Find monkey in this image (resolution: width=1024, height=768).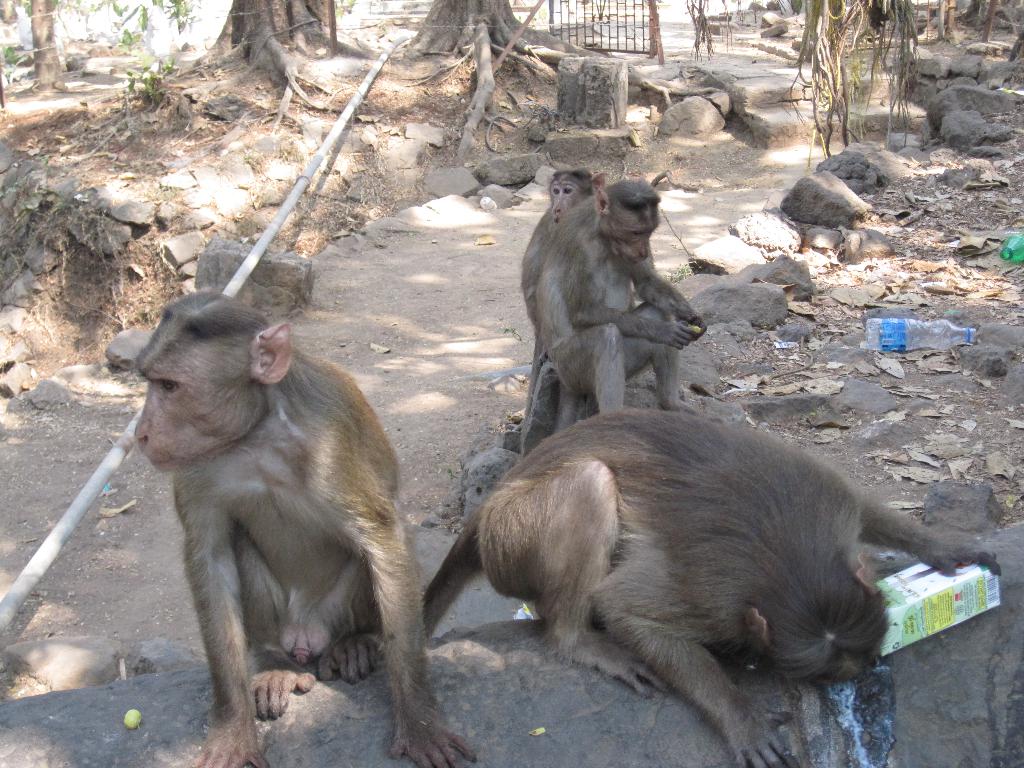
left=419, top=406, right=1006, bottom=767.
